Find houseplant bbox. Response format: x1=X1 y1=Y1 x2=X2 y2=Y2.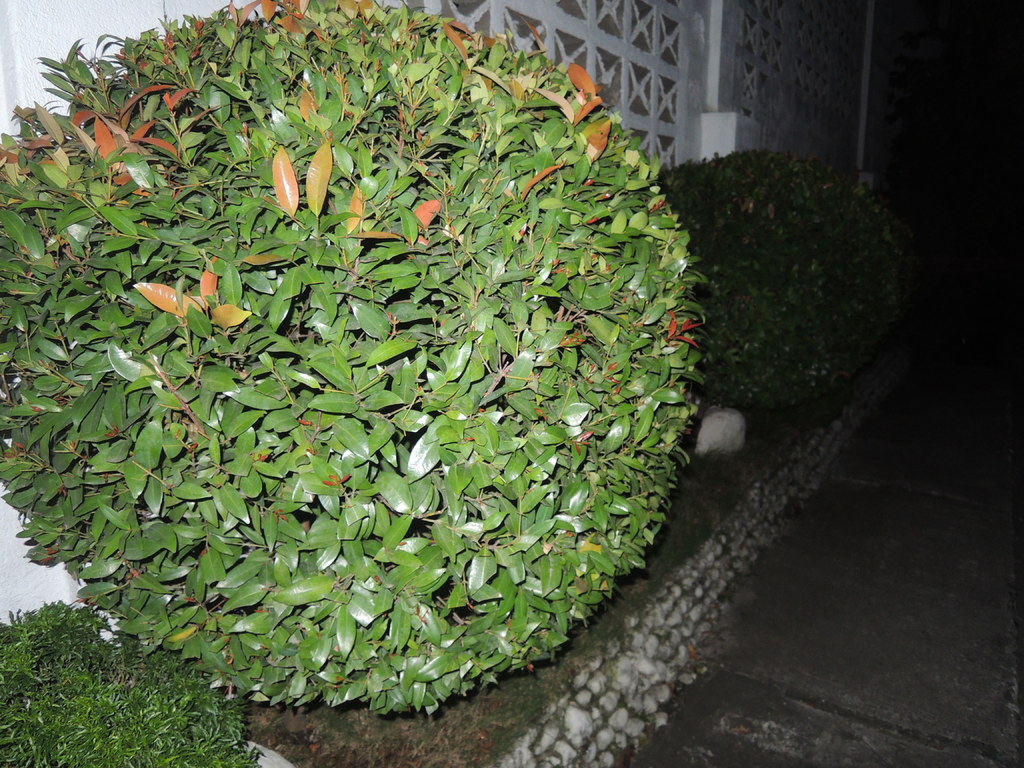
x1=0 y1=0 x2=710 y2=718.
